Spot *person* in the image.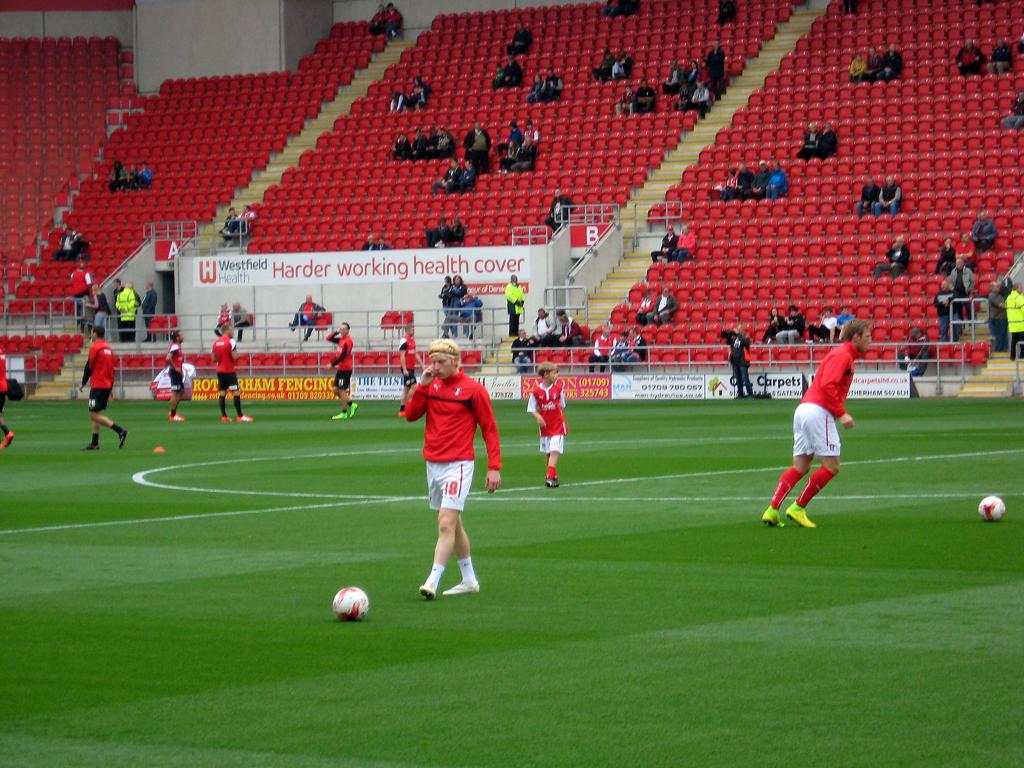
*person* found at region(970, 207, 996, 249).
